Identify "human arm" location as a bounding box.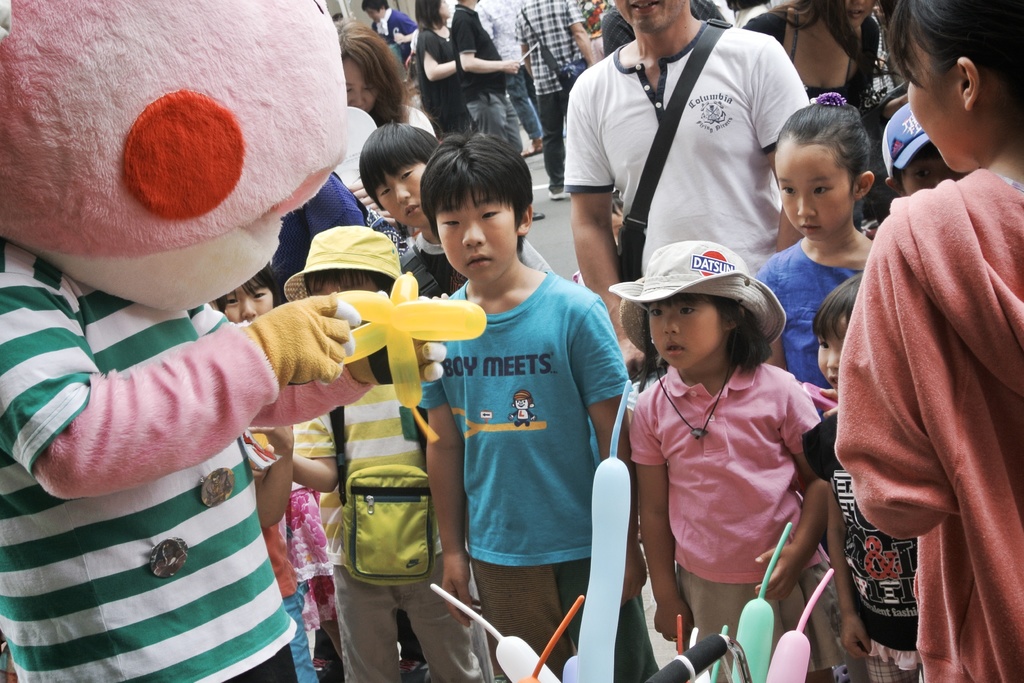
881, 87, 922, 128.
